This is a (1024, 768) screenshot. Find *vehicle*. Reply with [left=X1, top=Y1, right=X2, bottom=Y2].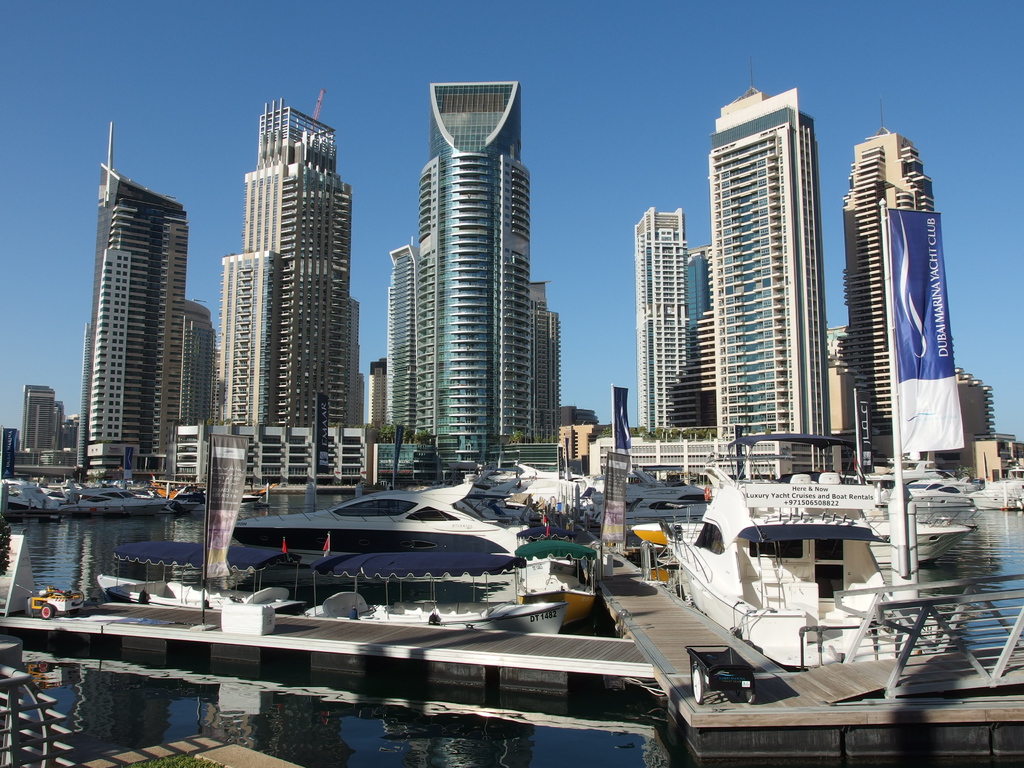
[left=621, top=460, right=707, bottom=521].
